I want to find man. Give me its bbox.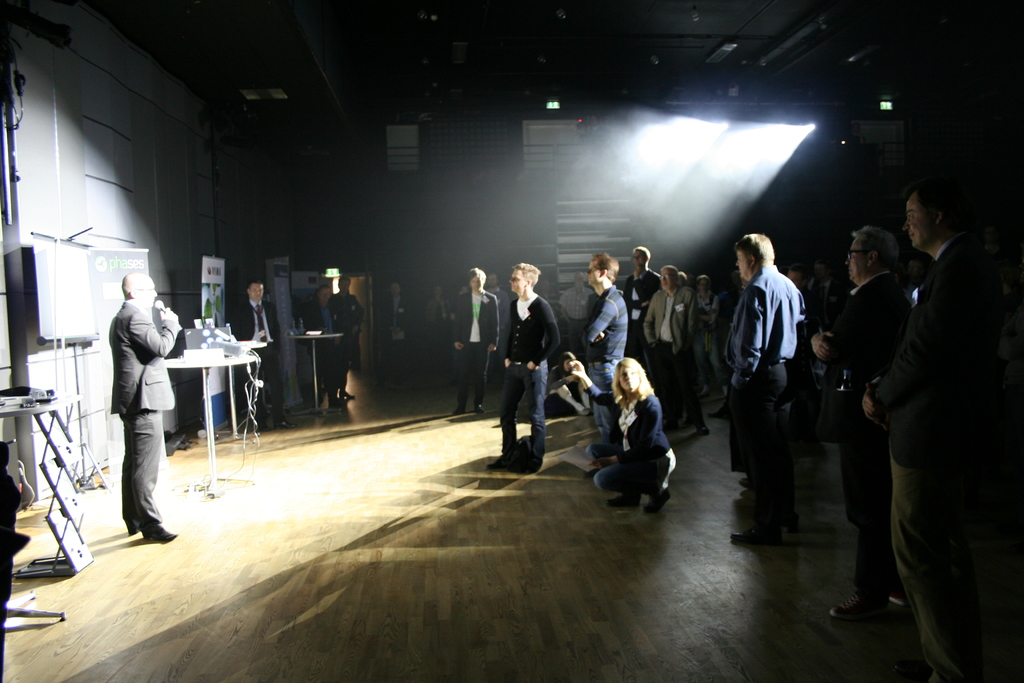
bbox(807, 224, 909, 625).
